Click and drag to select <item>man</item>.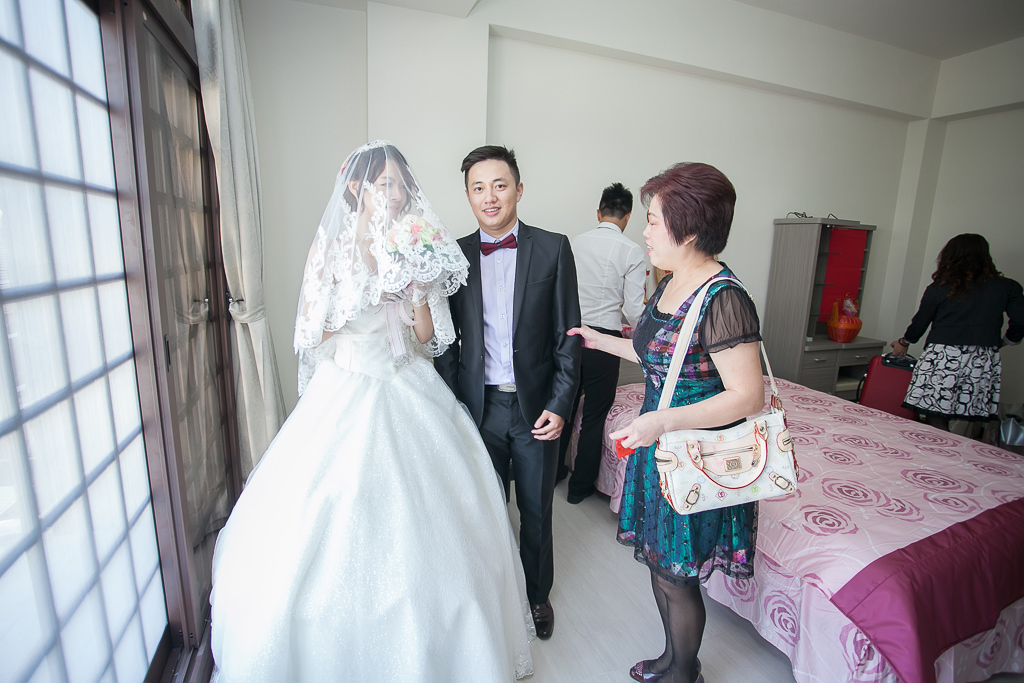
Selection: {"x1": 548, "y1": 184, "x2": 655, "y2": 507}.
